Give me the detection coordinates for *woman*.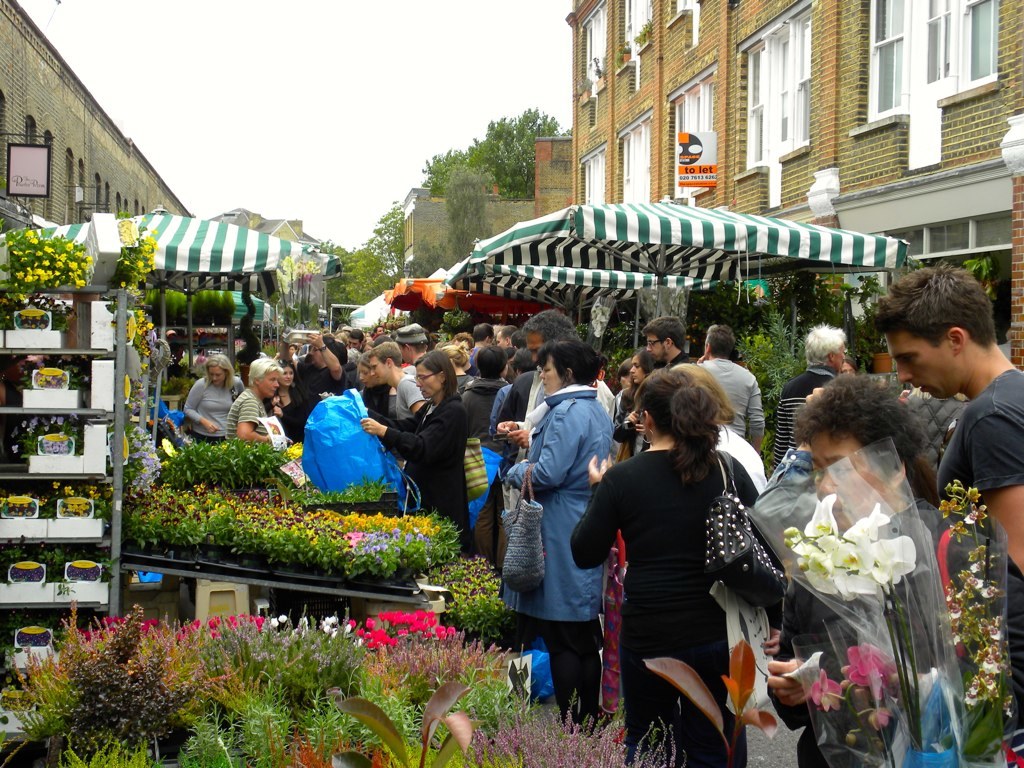
<region>501, 337, 618, 733</region>.
